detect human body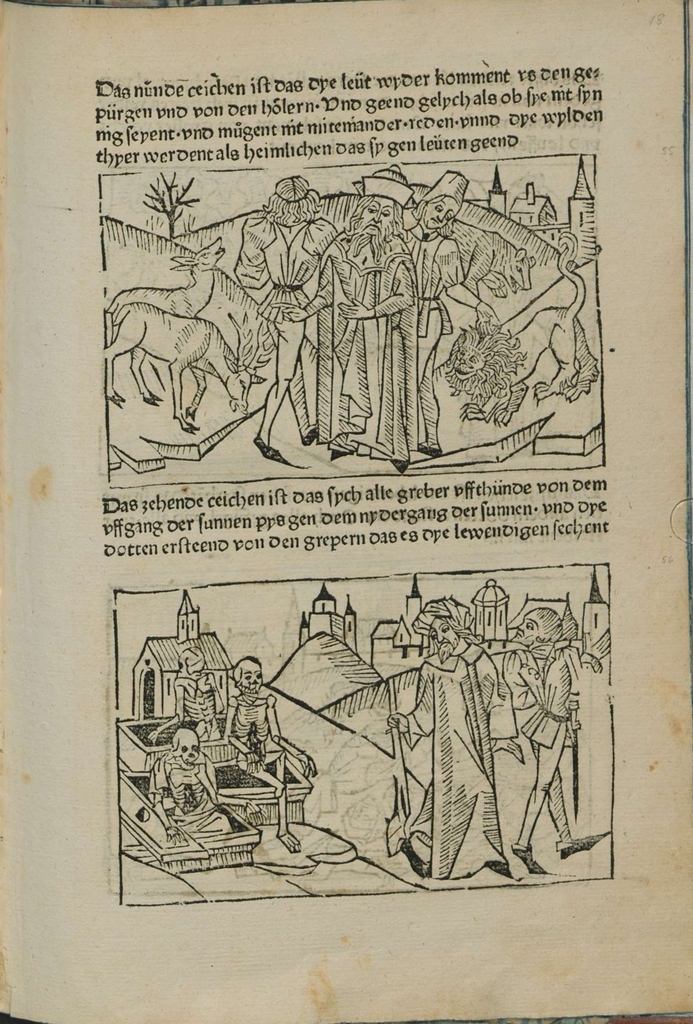
<region>487, 637, 588, 861</region>
